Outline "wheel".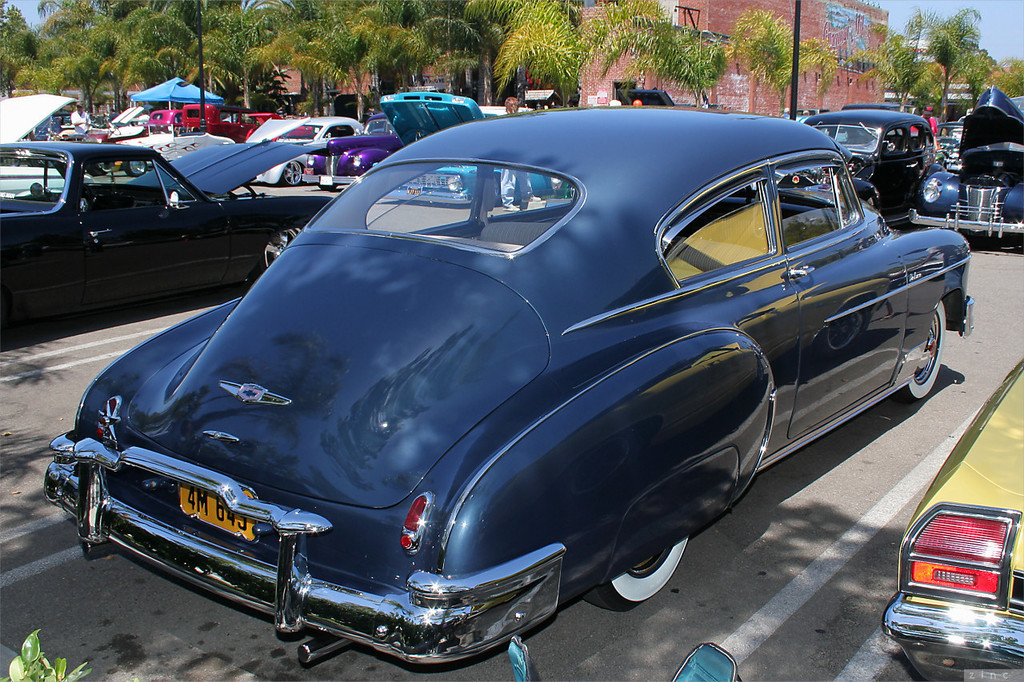
Outline: rect(248, 225, 299, 287).
